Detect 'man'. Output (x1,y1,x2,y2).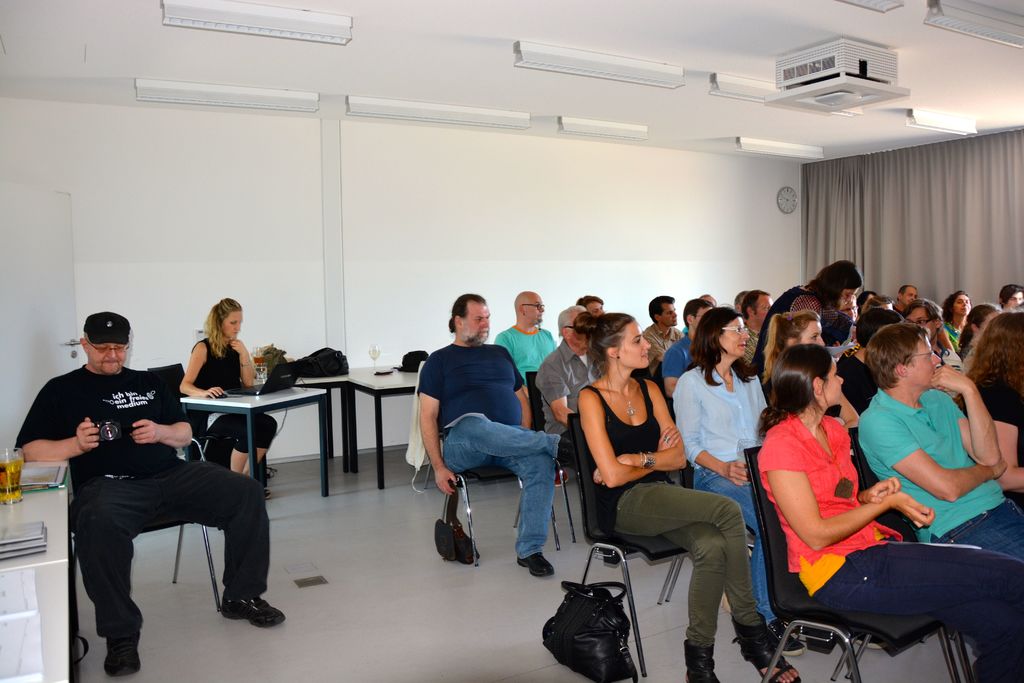
(645,298,686,375).
